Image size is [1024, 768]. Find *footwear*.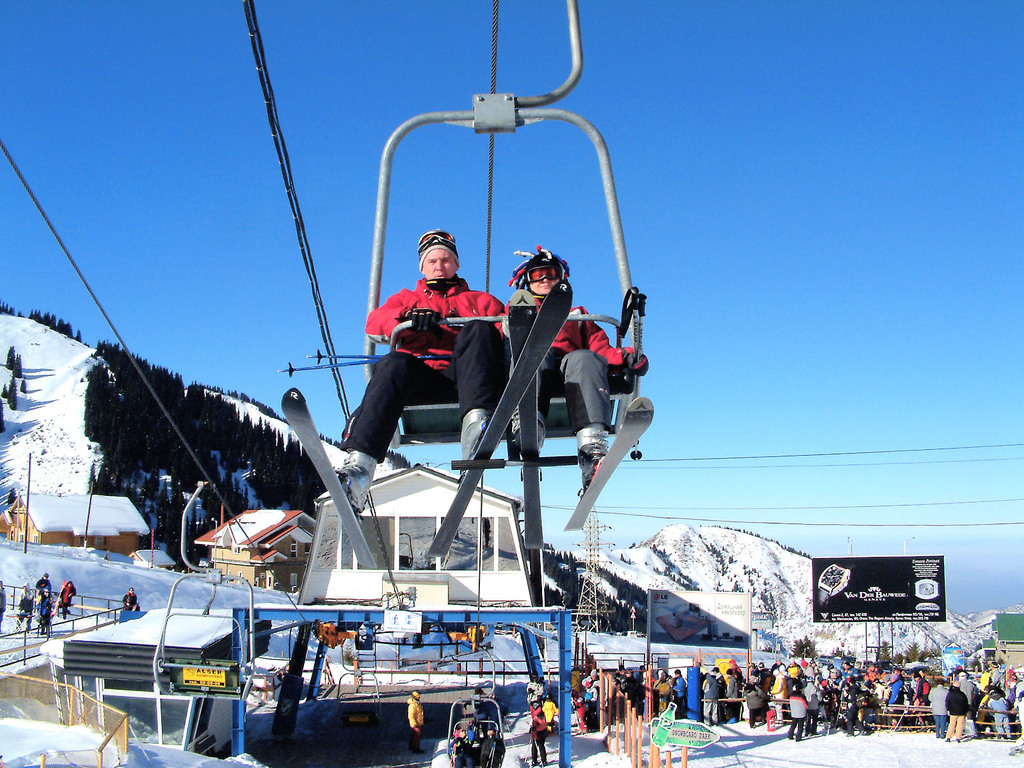
<bbox>575, 426, 611, 495</bbox>.
